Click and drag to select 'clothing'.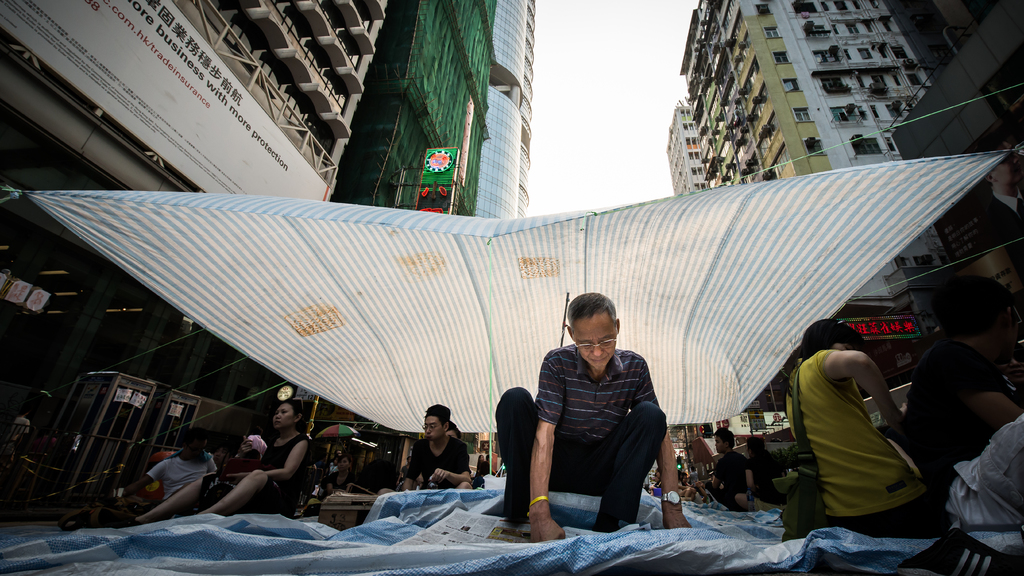
Selection: box=[900, 341, 1023, 533].
